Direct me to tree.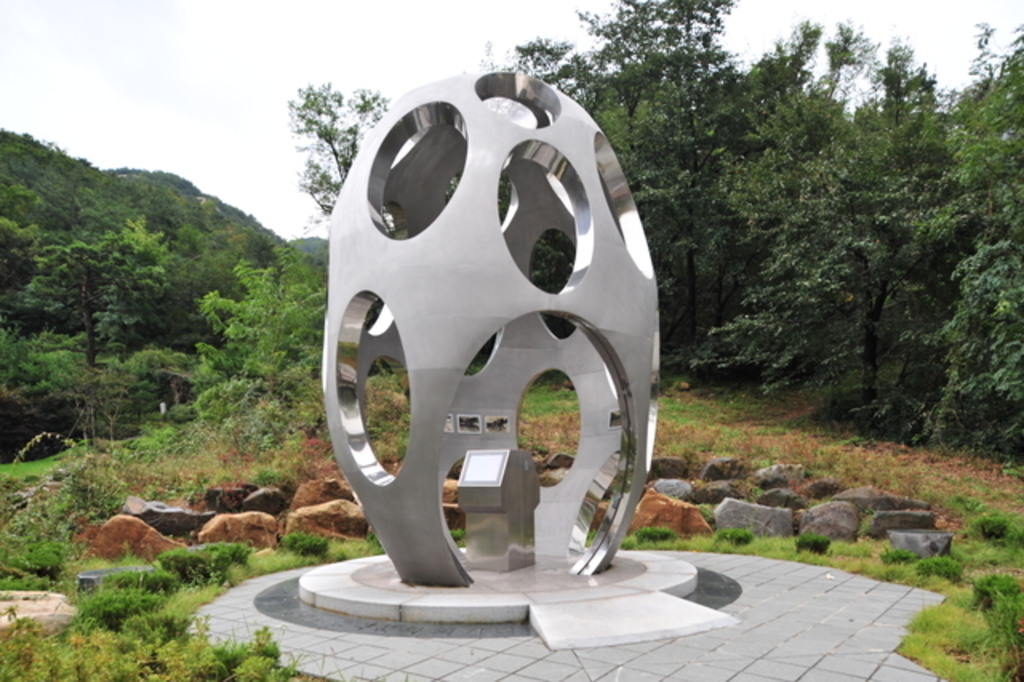
Direction: 710 5 1005 429.
